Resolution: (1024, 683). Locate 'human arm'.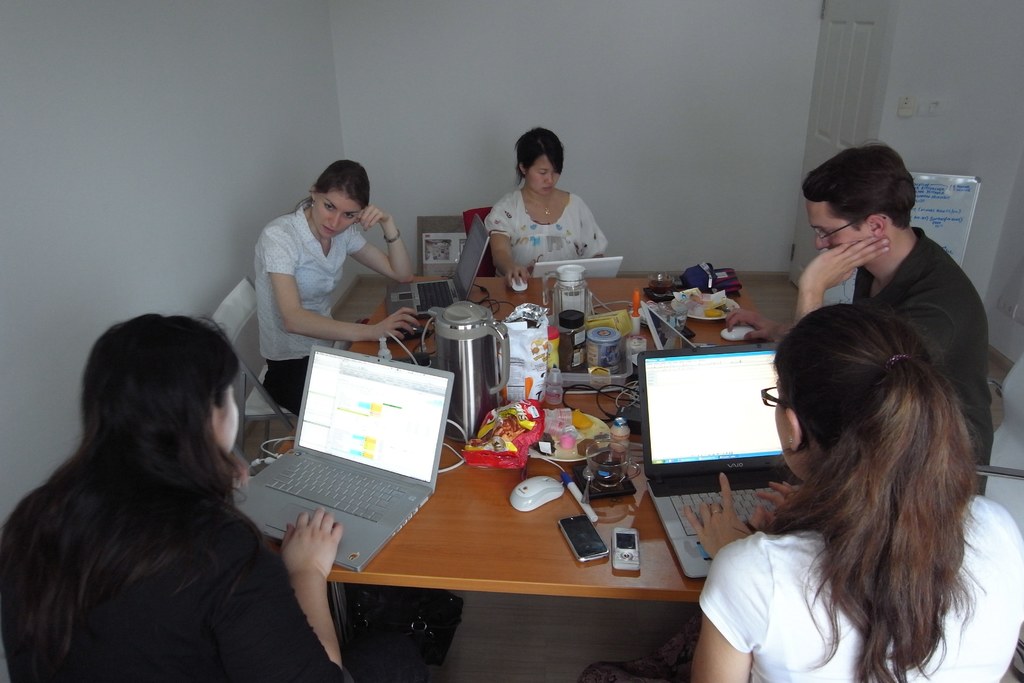
rect(578, 200, 617, 274).
